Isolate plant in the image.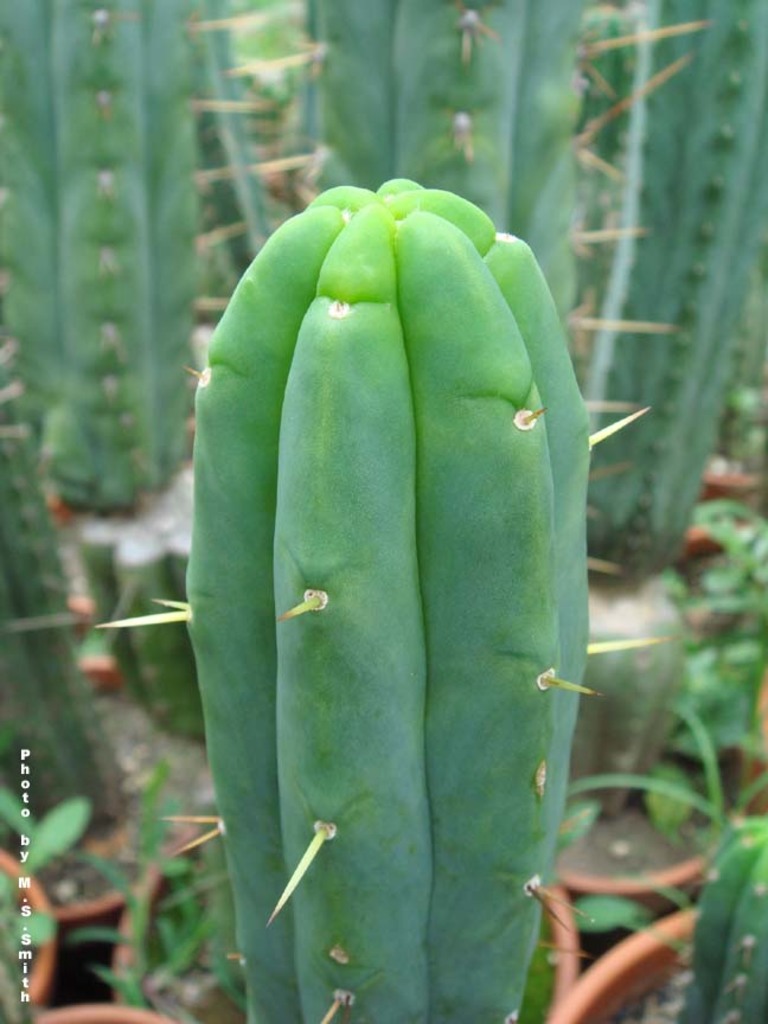
Isolated region: {"x1": 5, "y1": 698, "x2": 110, "y2": 896}.
